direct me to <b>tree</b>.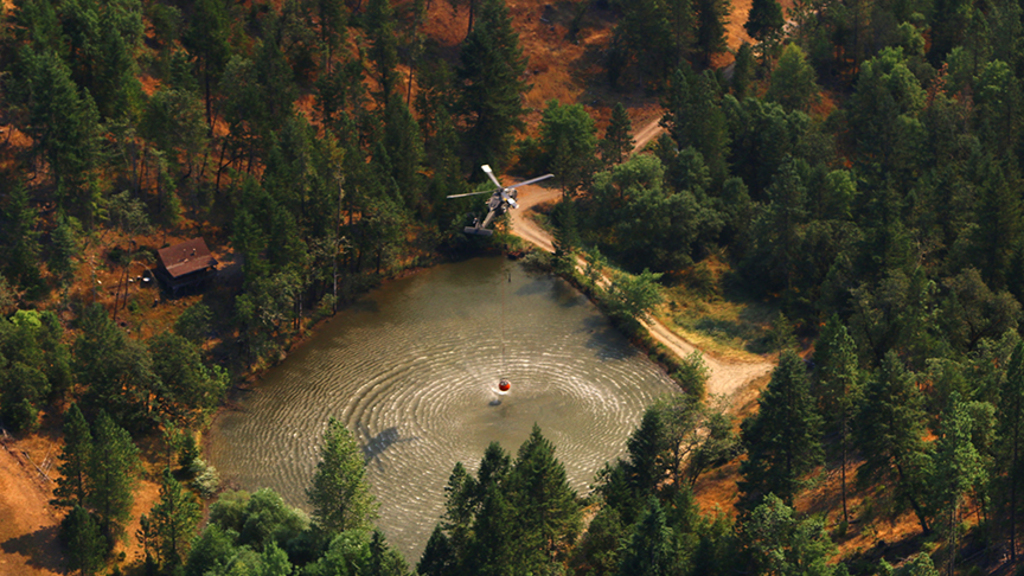
Direction: {"left": 551, "top": 187, "right": 590, "bottom": 284}.
